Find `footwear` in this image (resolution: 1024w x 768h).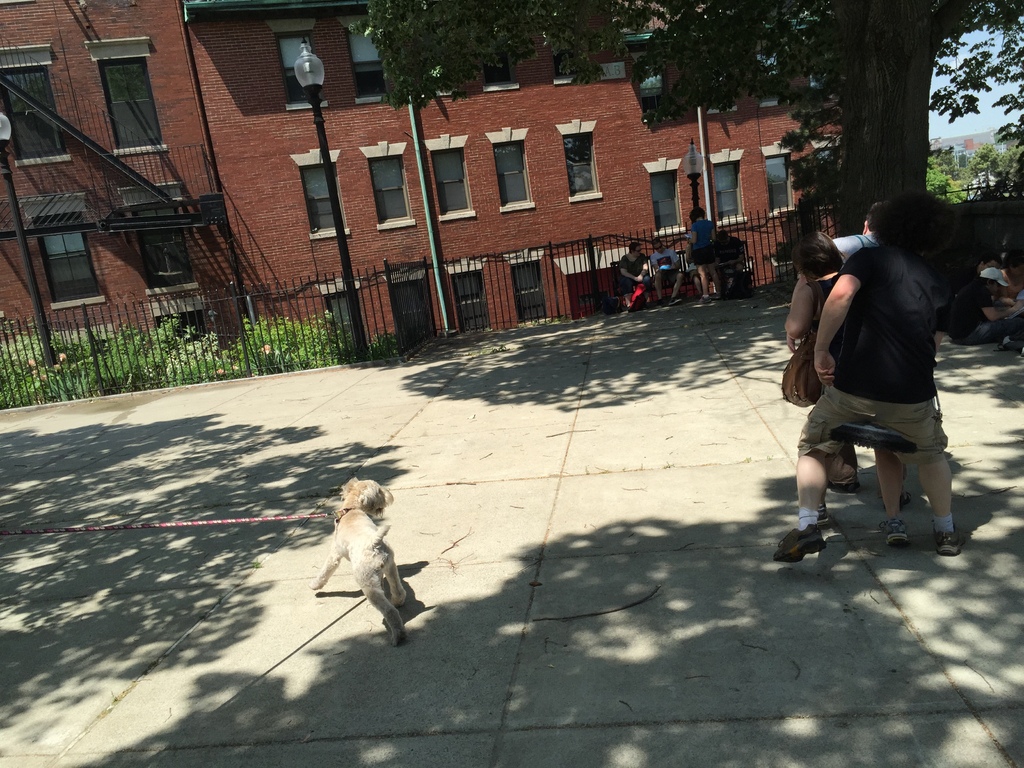
pyautogui.locateOnScreen(876, 517, 911, 547).
